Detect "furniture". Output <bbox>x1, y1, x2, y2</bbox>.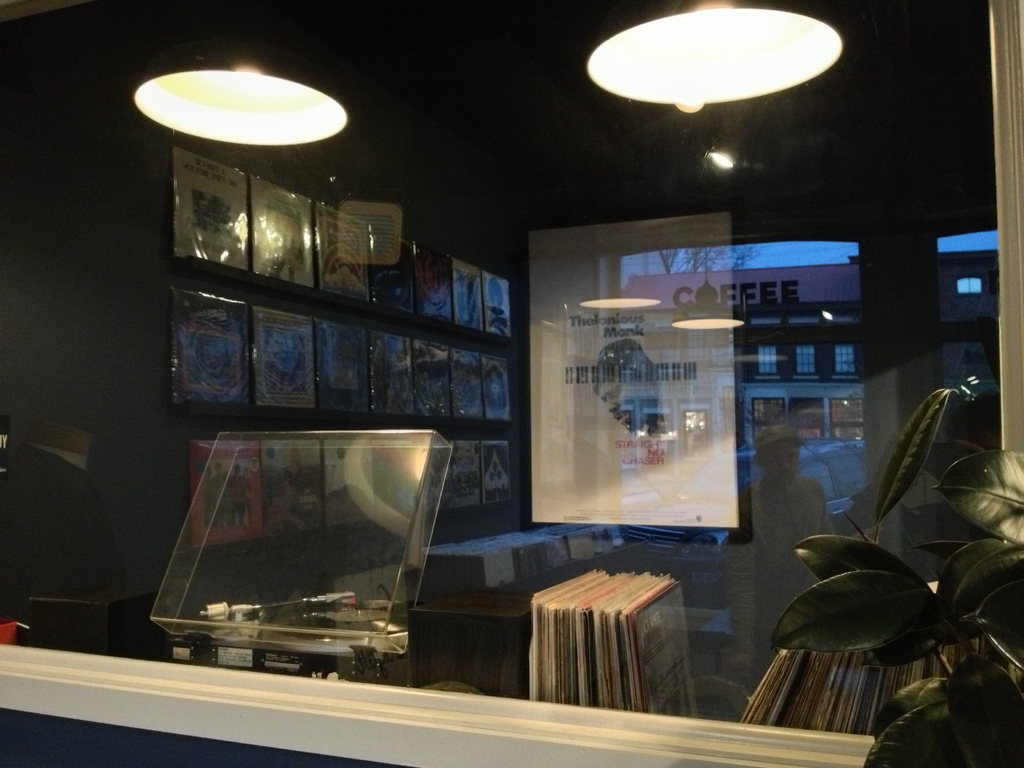
<bbox>31, 579, 160, 655</bbox>.
